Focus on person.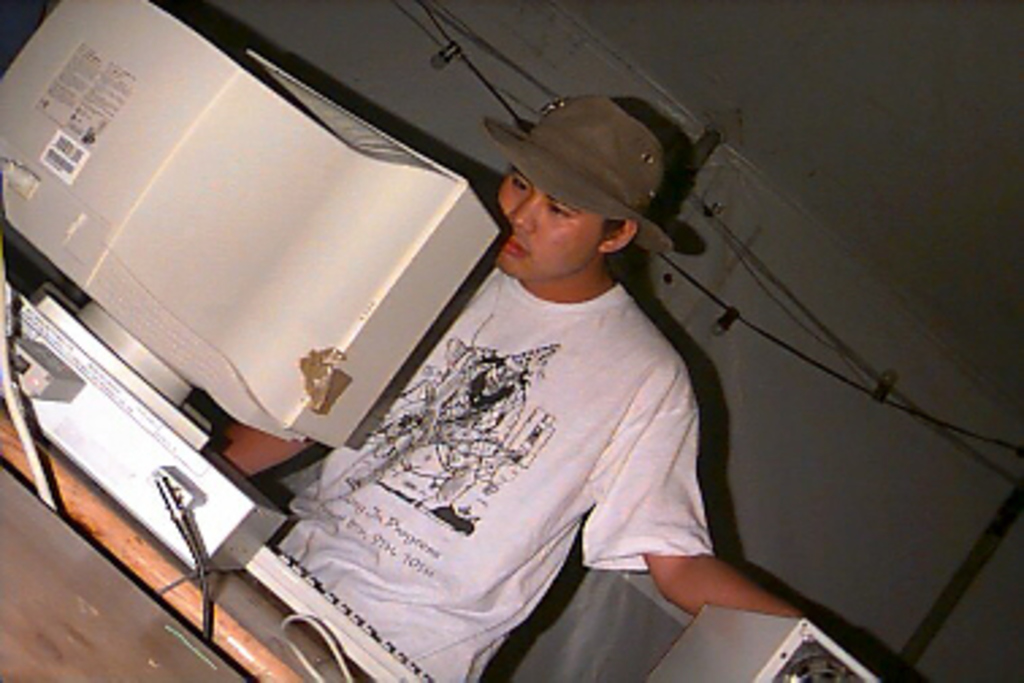
Focused at (203, 160, 802, 680).
